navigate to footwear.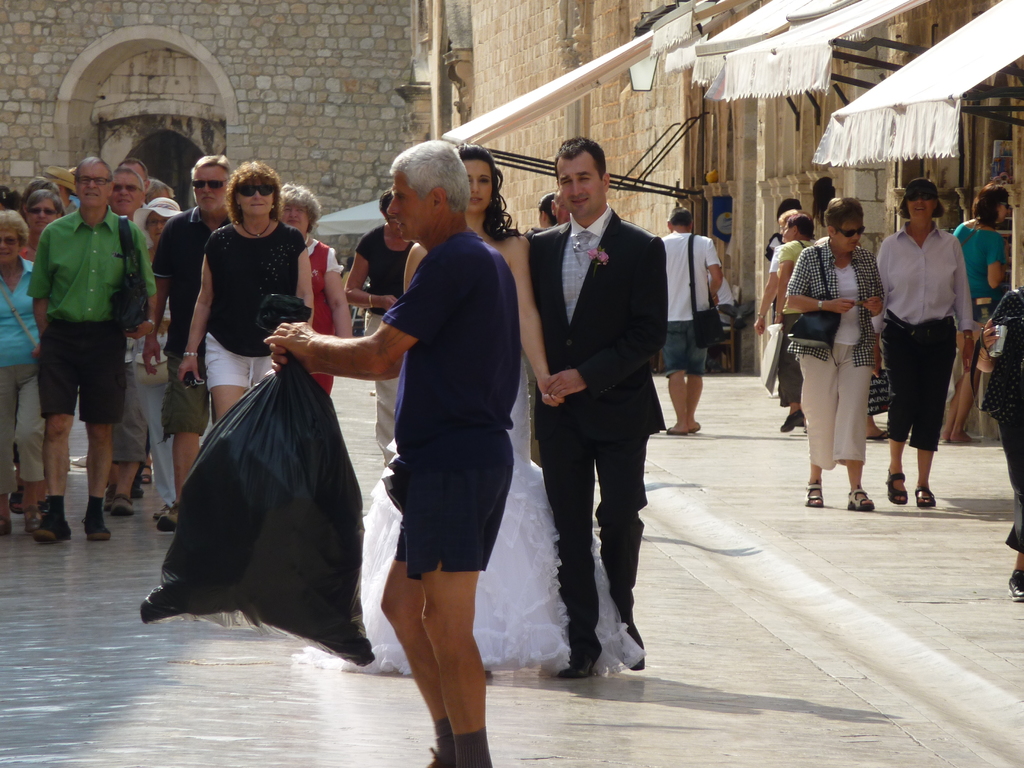
Navigation target: BBox(159, 505, 177, 529).
